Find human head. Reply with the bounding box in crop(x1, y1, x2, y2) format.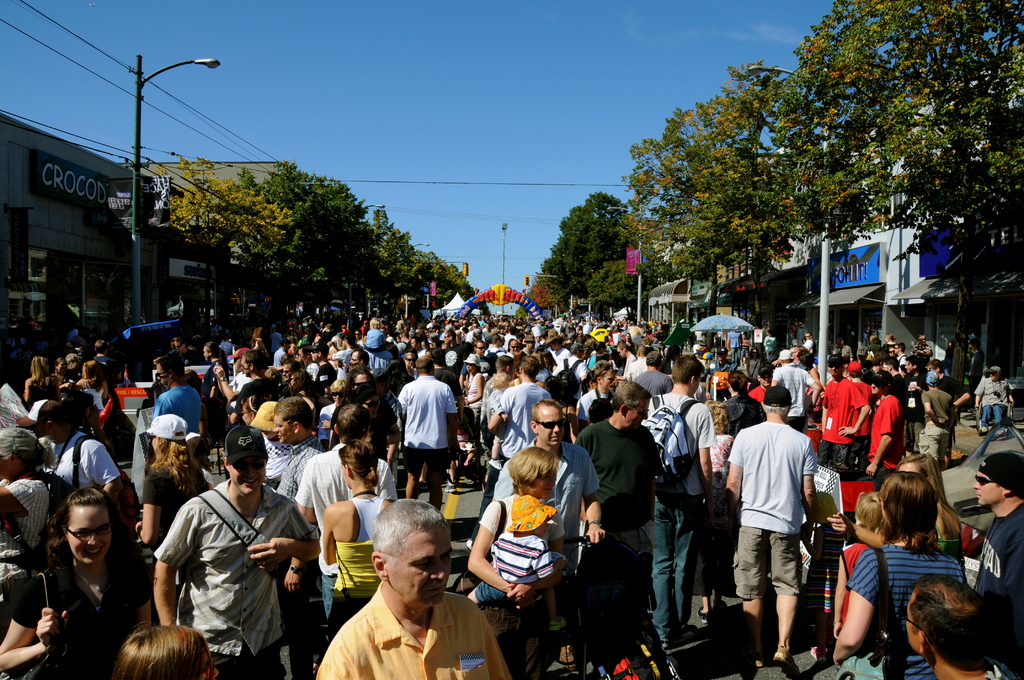
crop(361, 515, 451, 618).
